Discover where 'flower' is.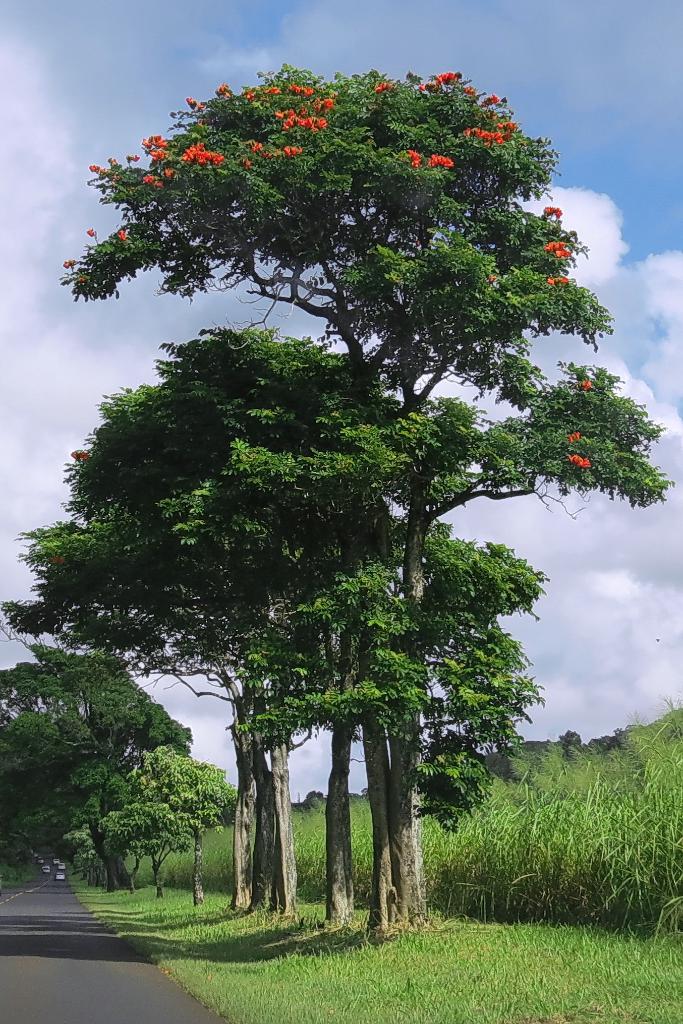
Discovered at [62,256,74,268].
